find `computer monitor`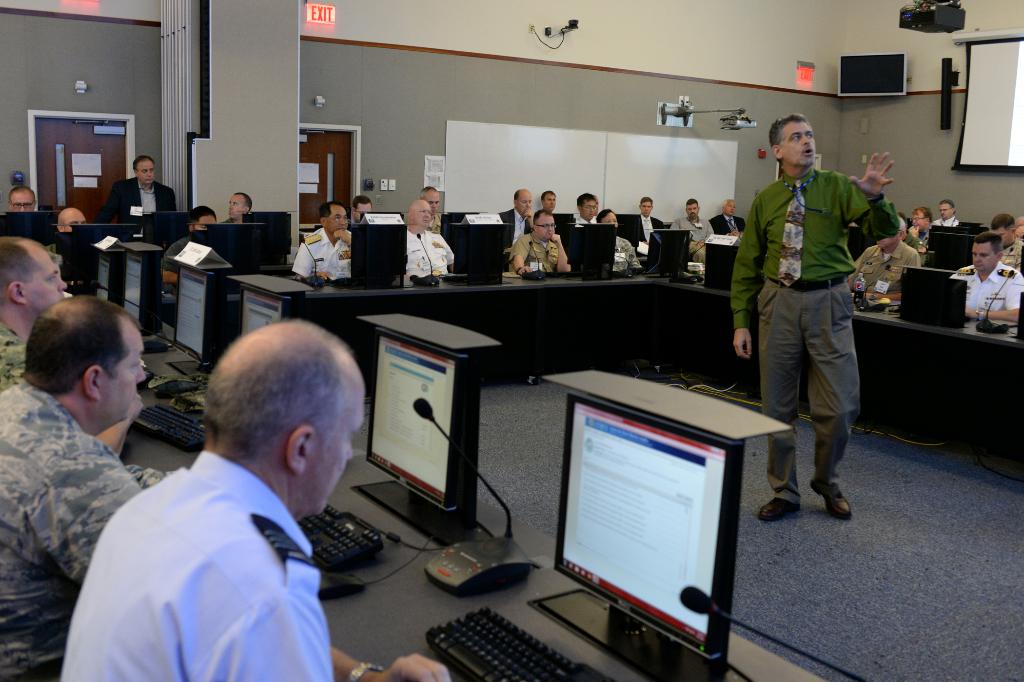
box=[543, 378, 755, 674]
